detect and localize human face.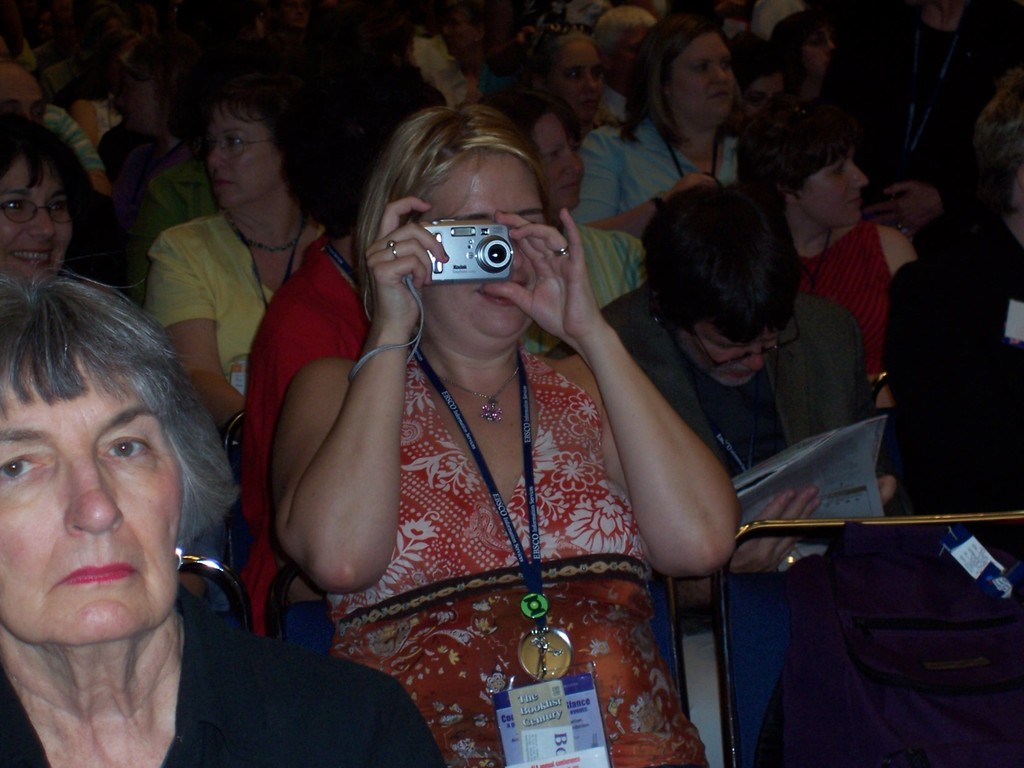
Localized at 804, 114, 883, 234.
